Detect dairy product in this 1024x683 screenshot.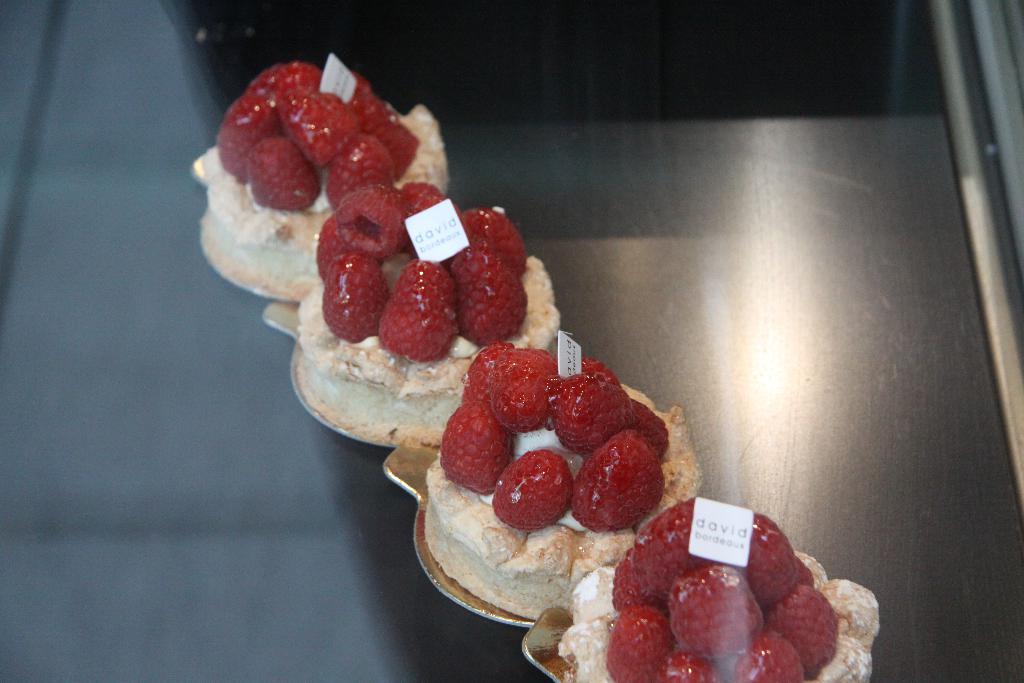
Detection: (189, 71, 419, 298).
